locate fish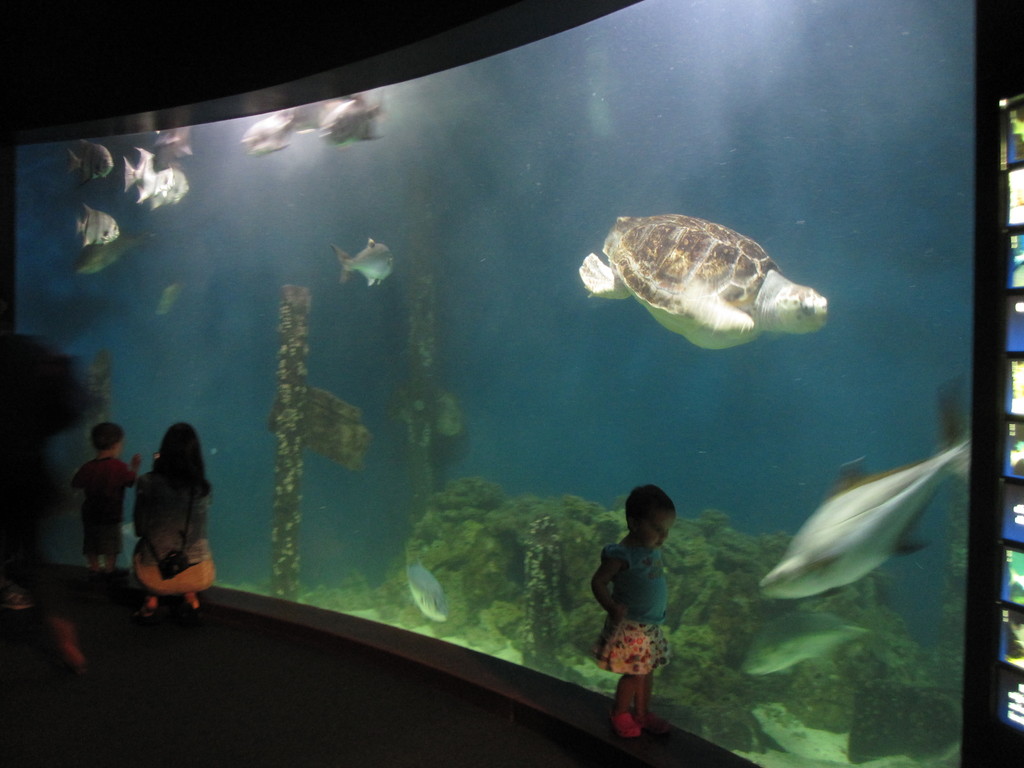
bbox(764, 432, 954, 621)
